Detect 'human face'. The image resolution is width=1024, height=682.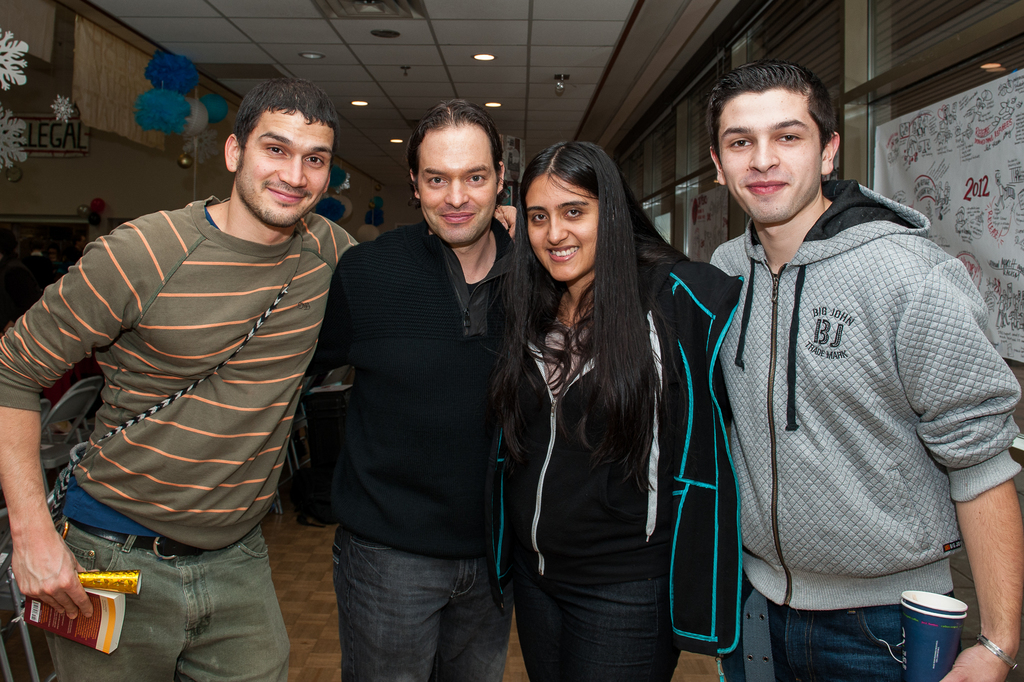
left=419, top=126, right=496, bottom=241.
